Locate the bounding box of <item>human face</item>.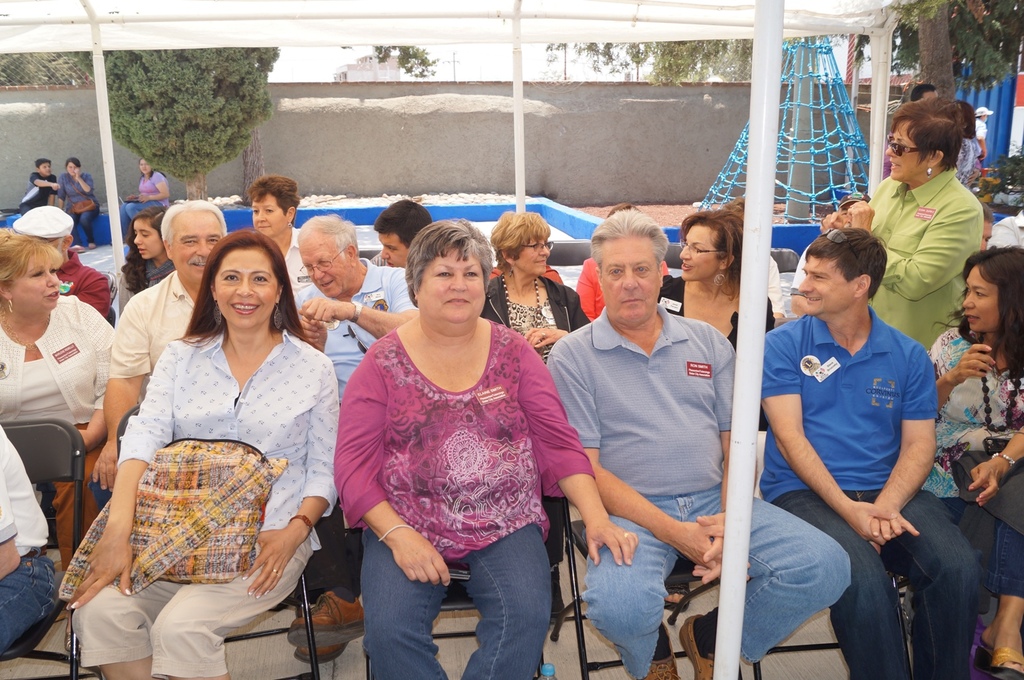
Bounding box: (left=419, top=251, right=486, bottom=322).
